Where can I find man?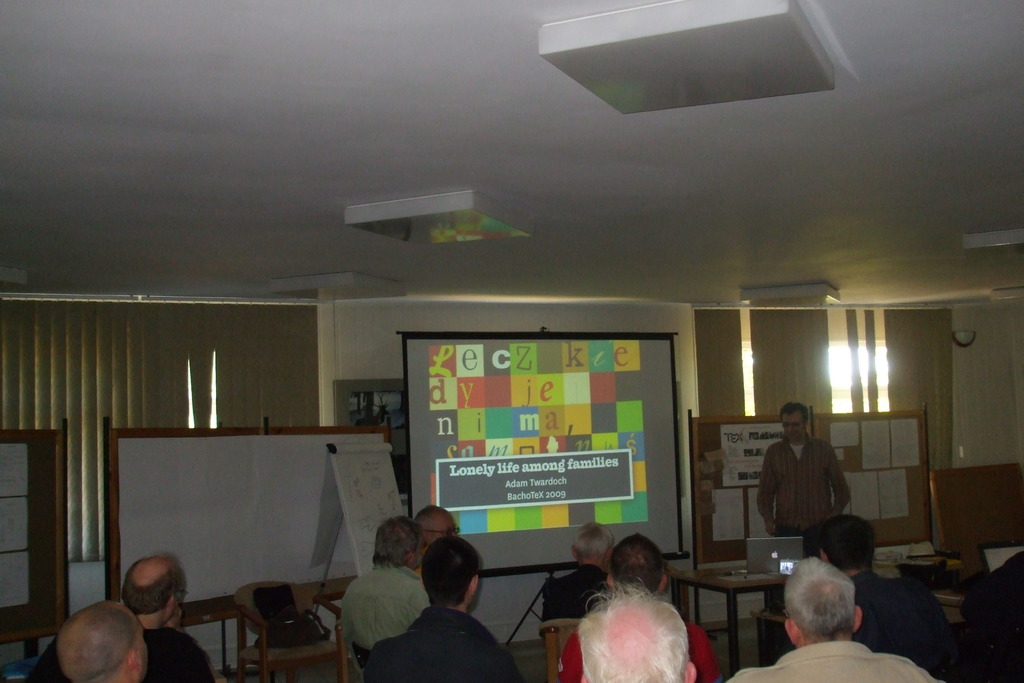
You can find it at 754, 404, 852, 557.
